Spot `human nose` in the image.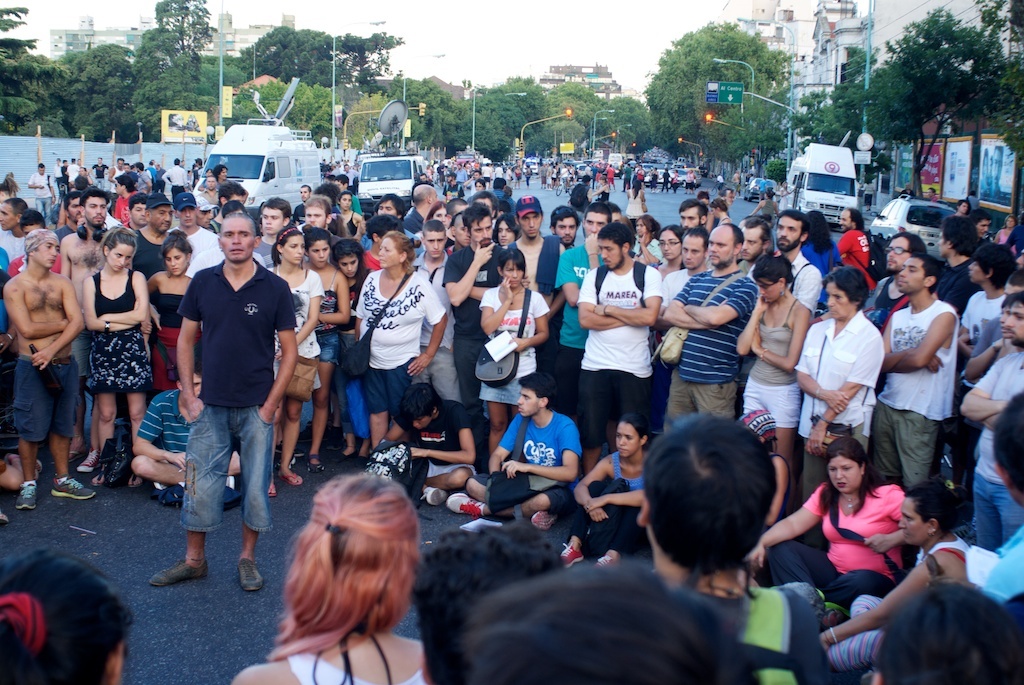
`human nose` found at select_region(77, 210, 79, 212).
